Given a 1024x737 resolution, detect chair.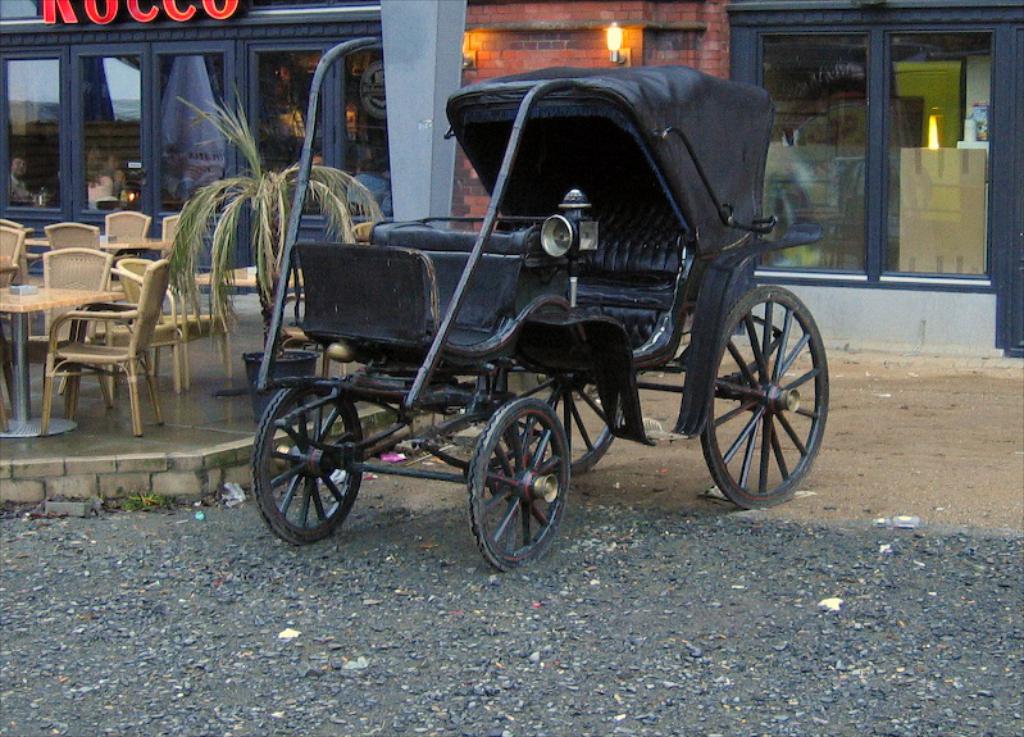
bbox=[45, 219, 100, 249].
